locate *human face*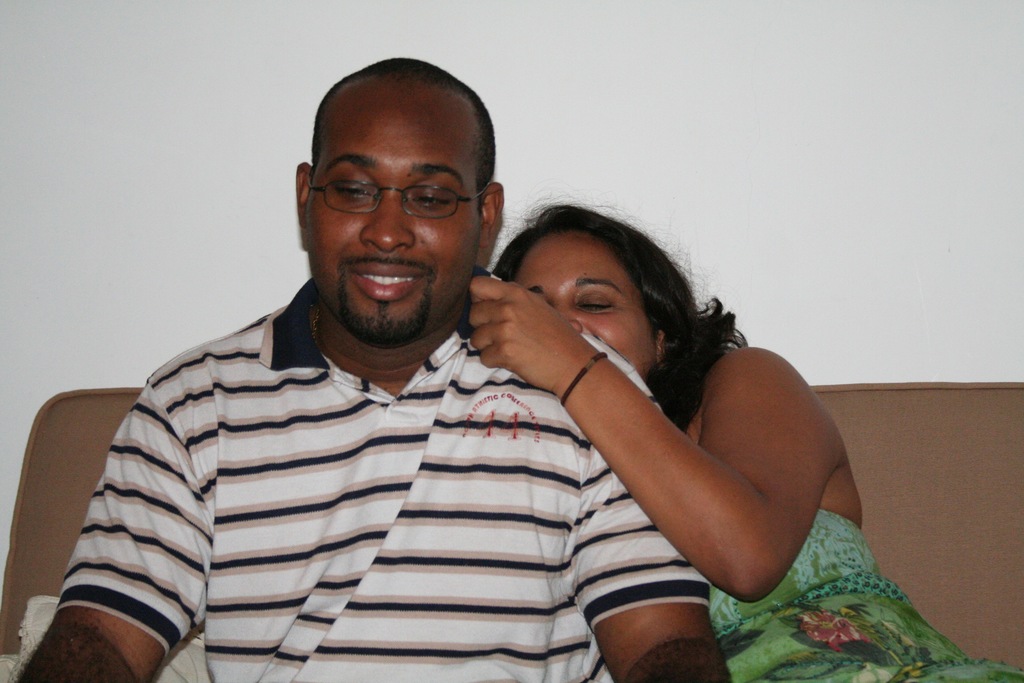
(306, 86, 484, 349)
